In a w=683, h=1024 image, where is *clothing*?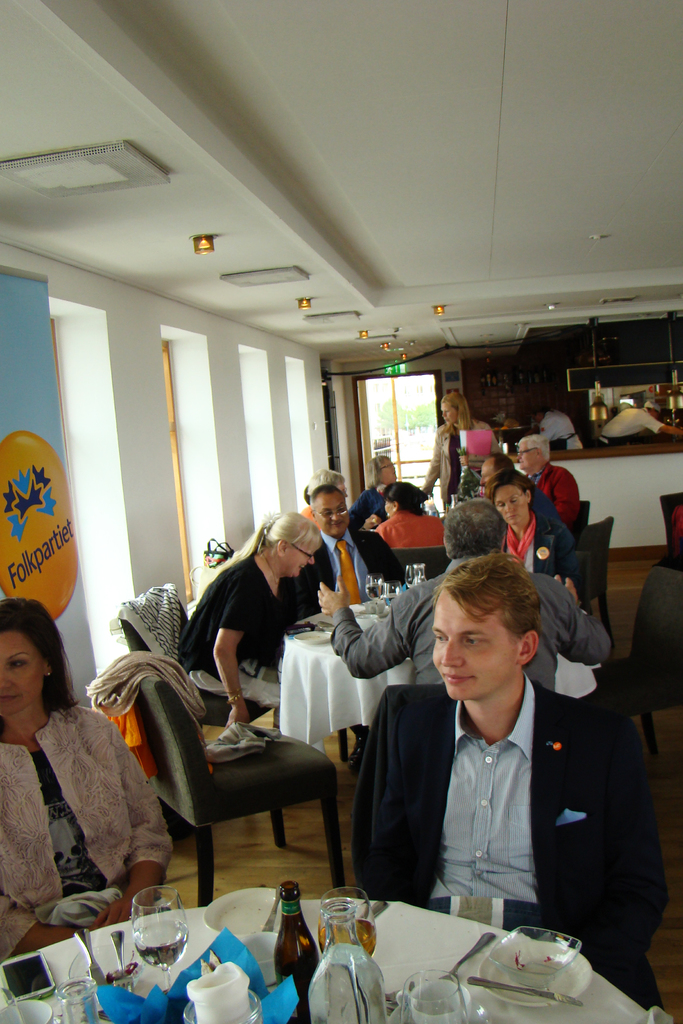
(x1=544, y1=404, x2=591, y2=444).
